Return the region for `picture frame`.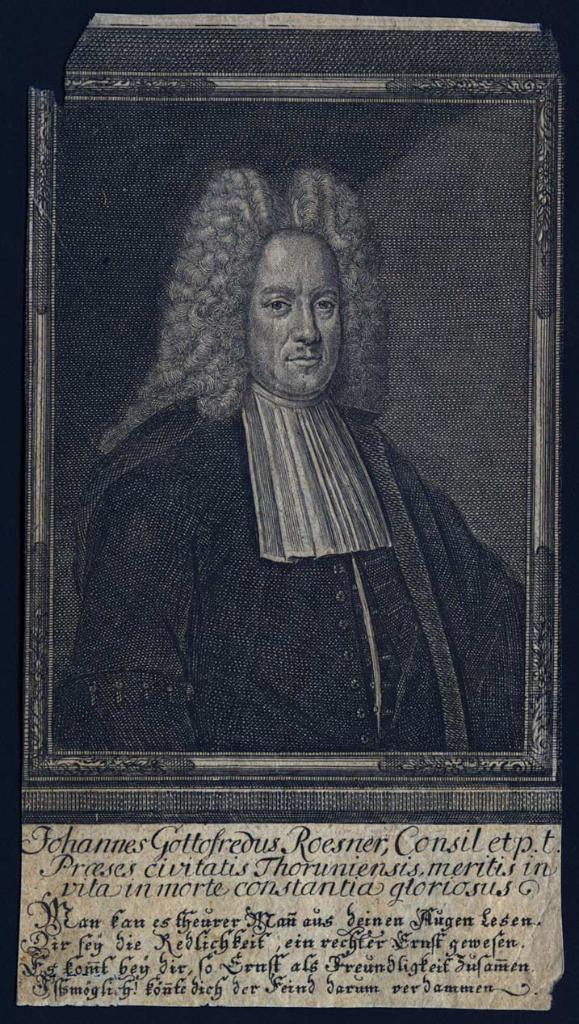
0,0,578,955.
